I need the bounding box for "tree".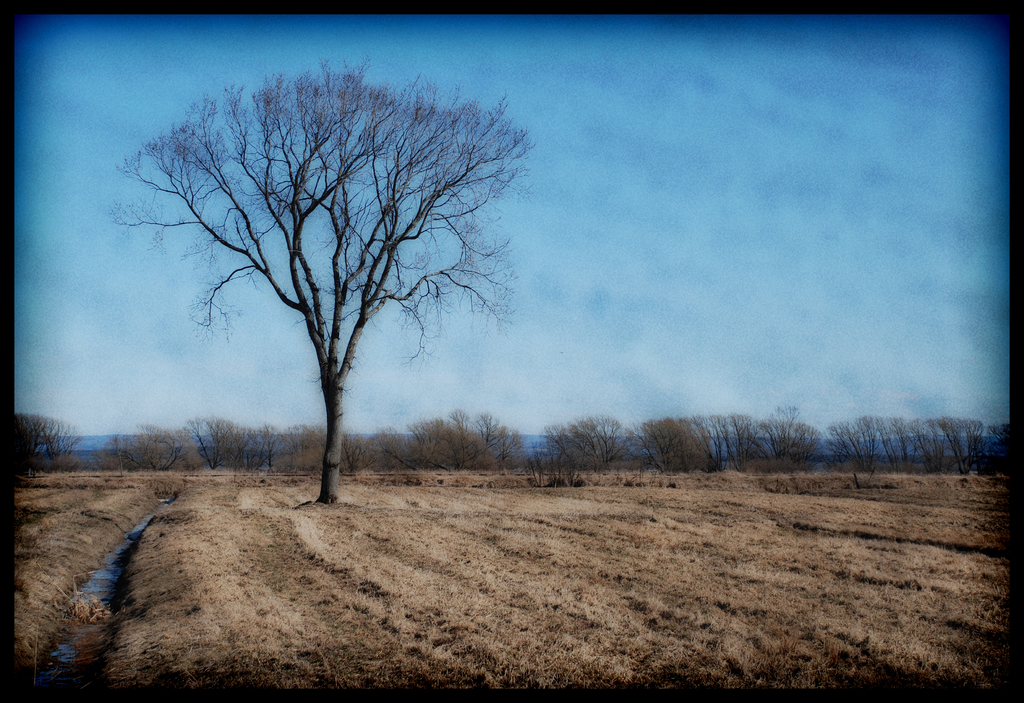
Here it is: (990, 422, 1023, 484).
